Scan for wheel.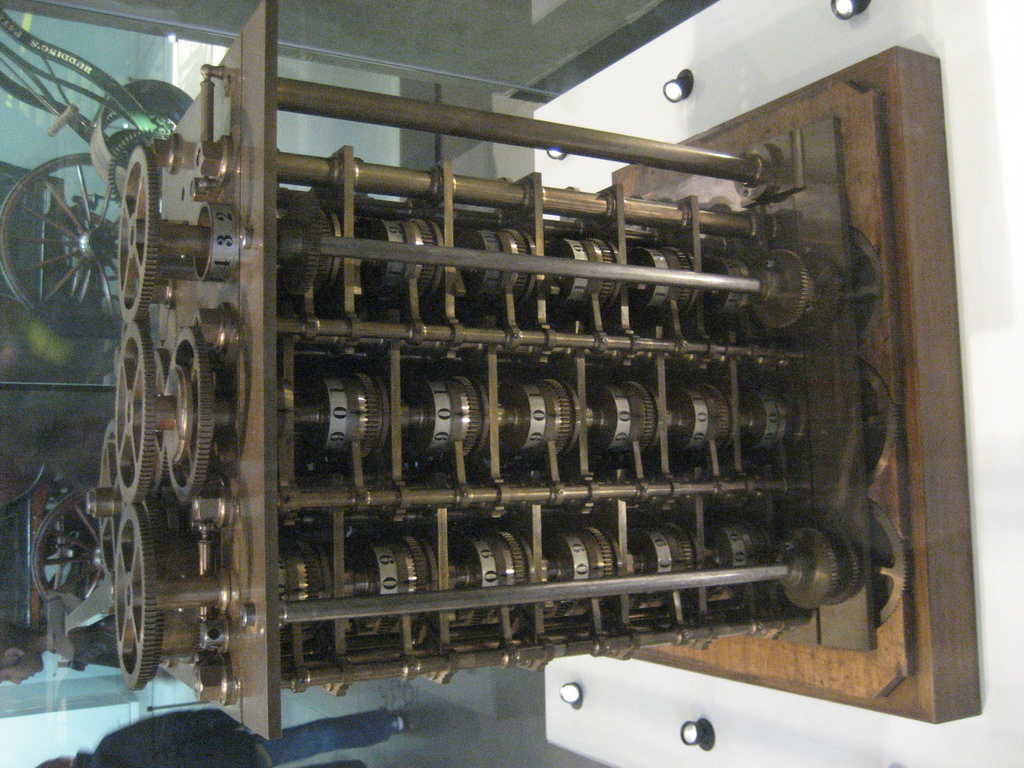
Scan result: bbox=(113, 320, 154, 502).
